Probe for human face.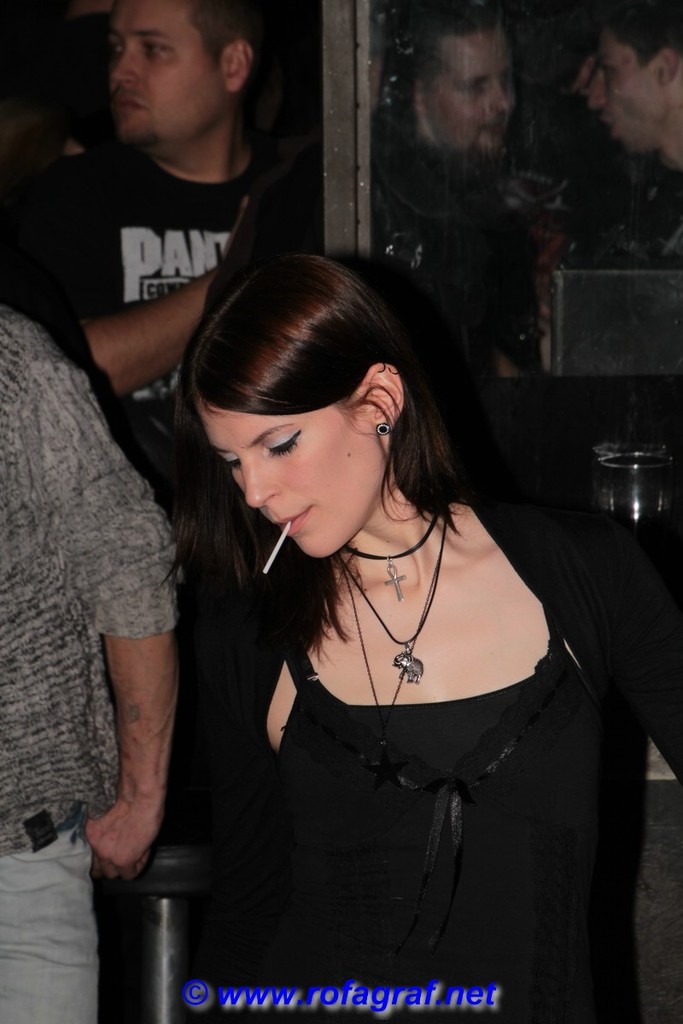
Probe result: left=207, top=392, right=384, bottom=558.
